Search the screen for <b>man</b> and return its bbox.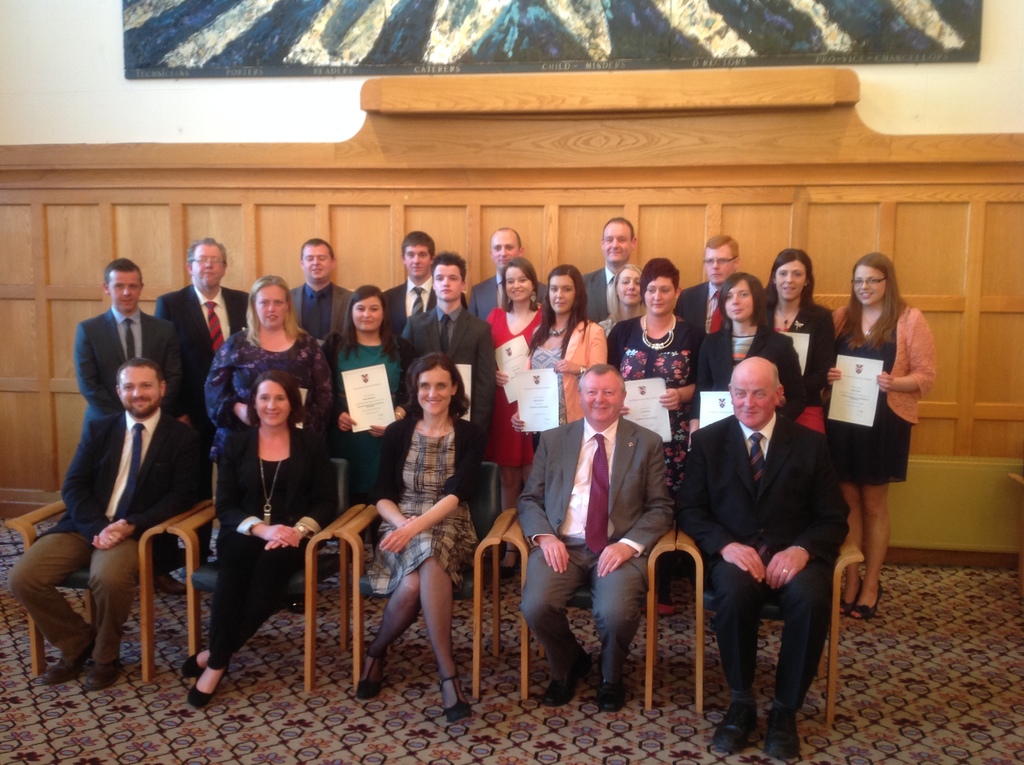
Found: [669, 357, 854, 759].
